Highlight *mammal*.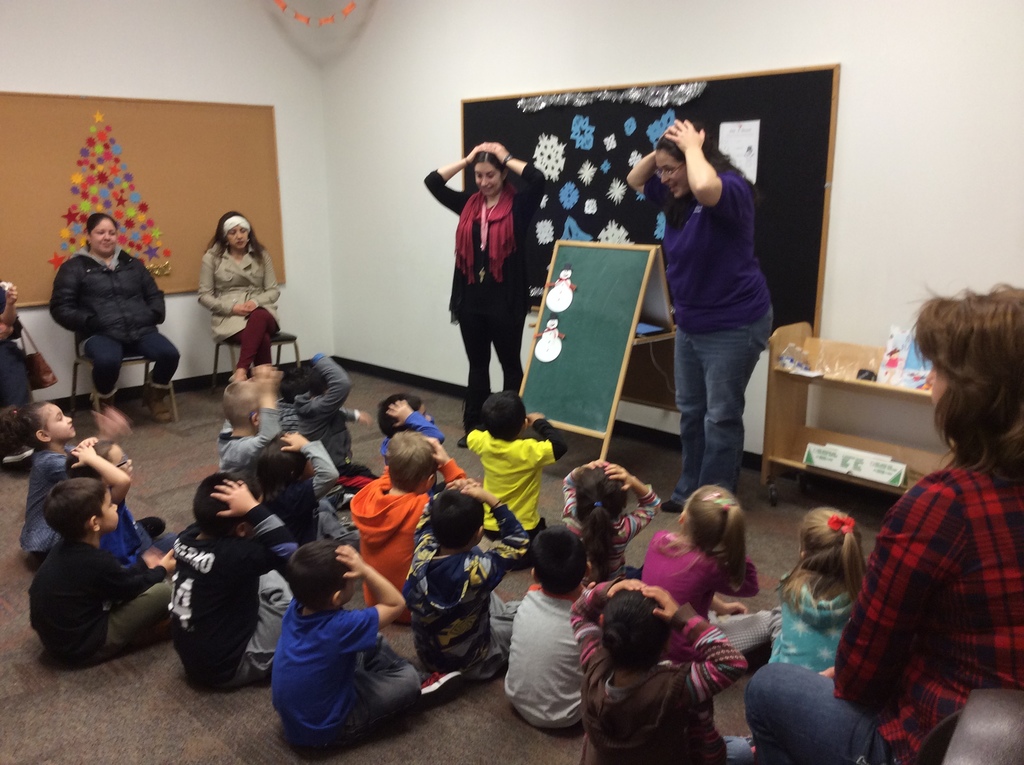
Highlighted region: [left=273, top=348, right=380, bottom=488].
